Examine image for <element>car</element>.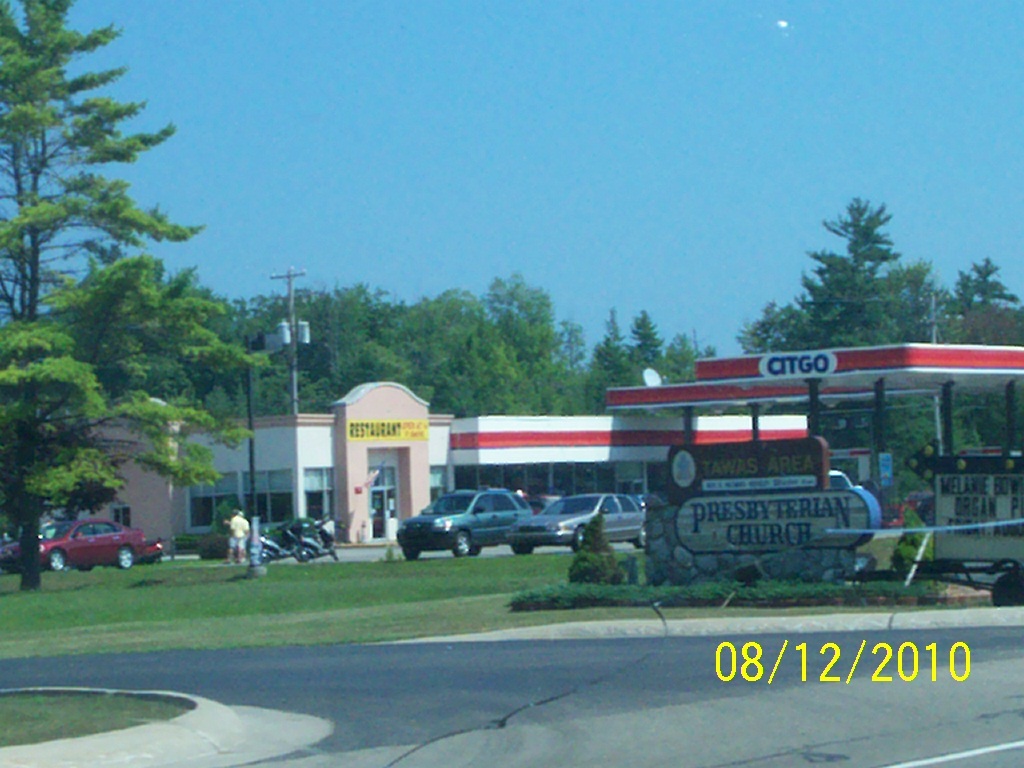
Examination result: x1=0, y1=521, x2=145, y2=574.
